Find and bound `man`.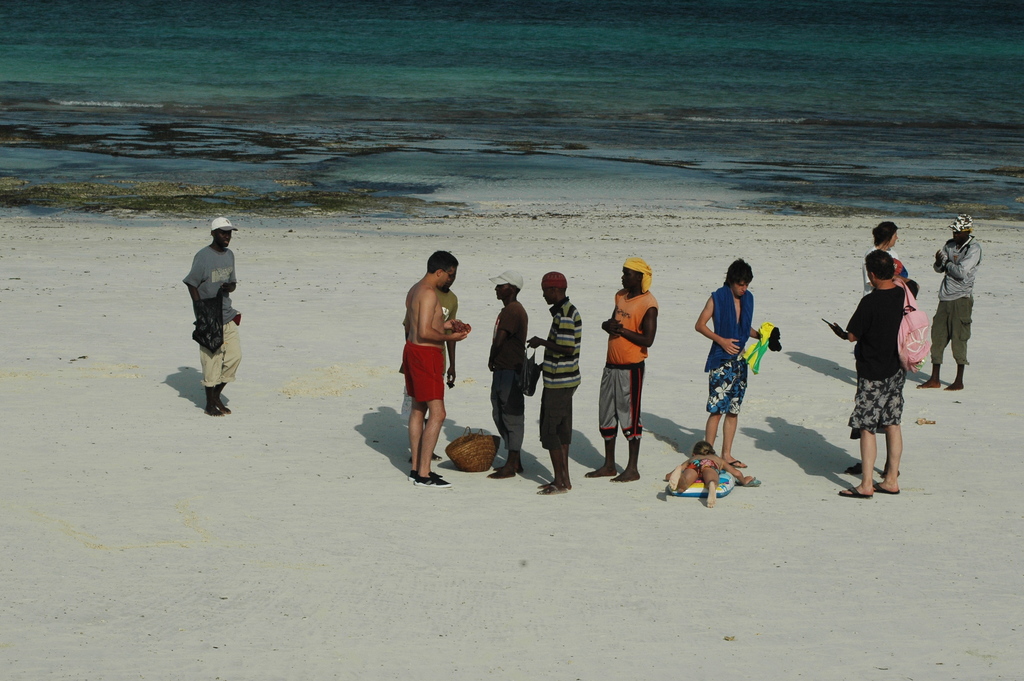
Bound: 574:249:650:491.
